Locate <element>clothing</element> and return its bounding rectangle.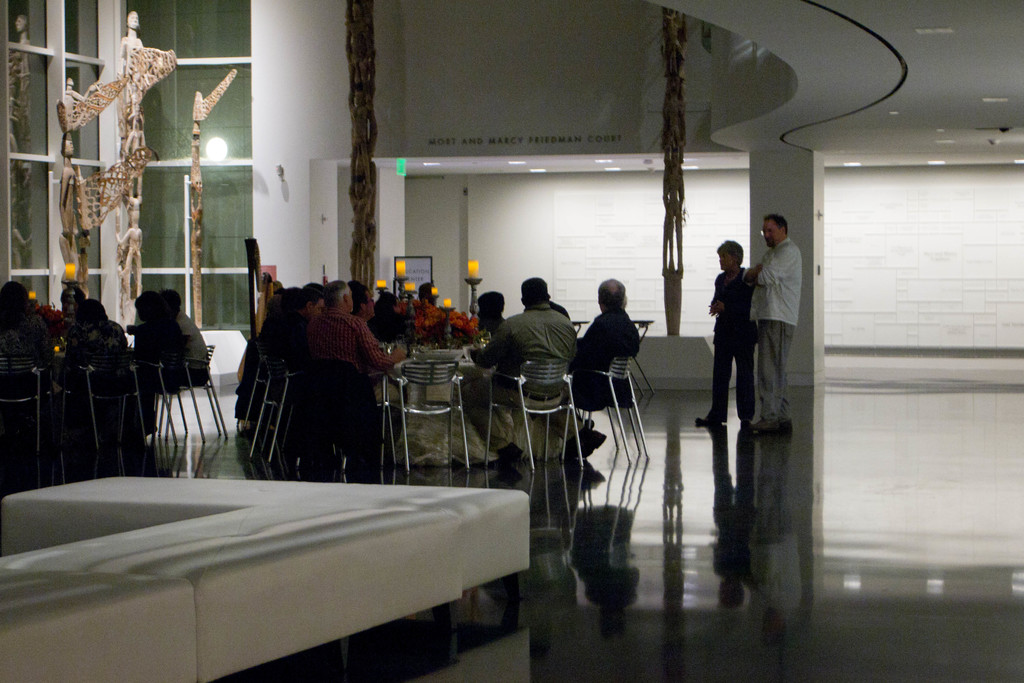
Rect(287, 311, 399, 481).
